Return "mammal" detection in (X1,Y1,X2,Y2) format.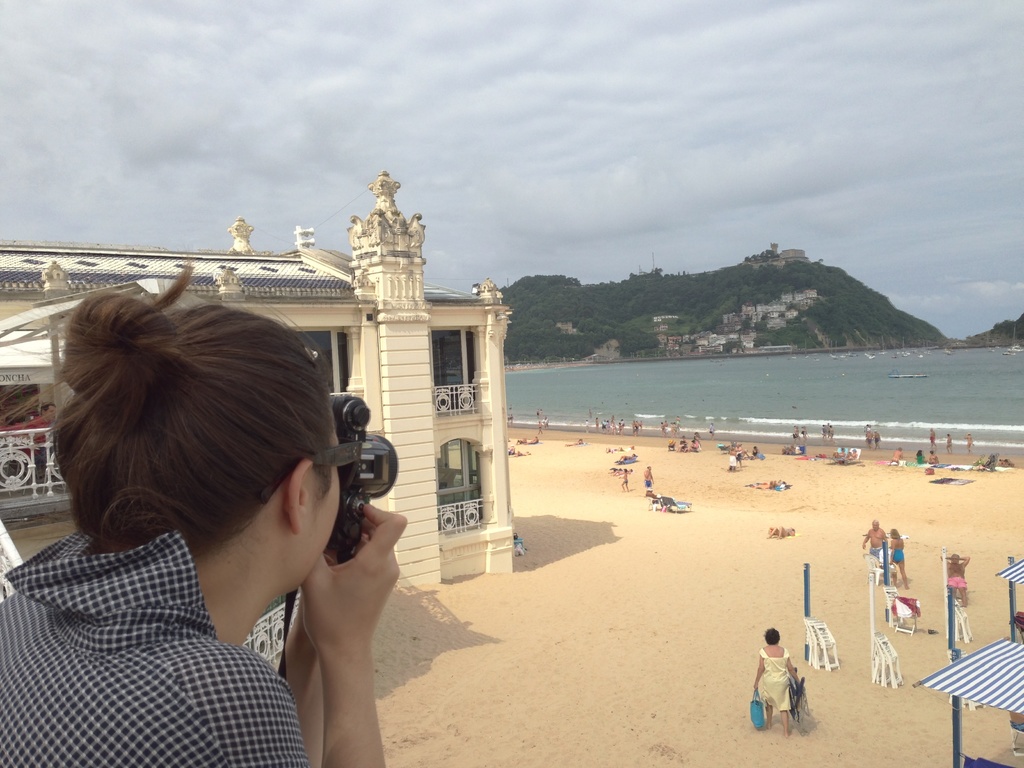
(928,450,939,465).
